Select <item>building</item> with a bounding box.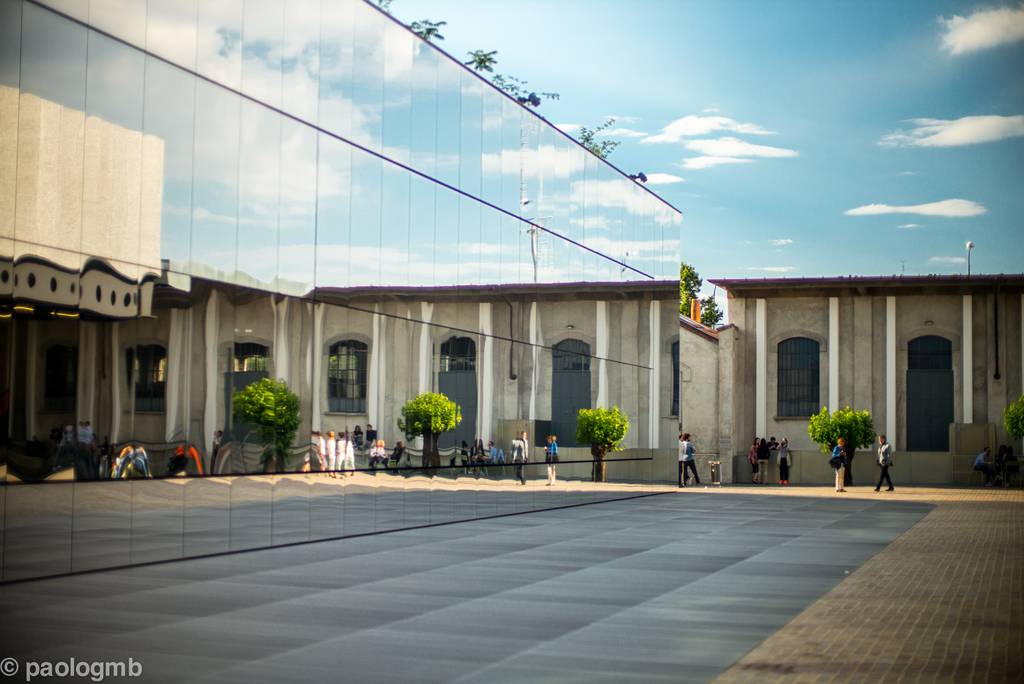
<box>2,271,1023,484</box>.
